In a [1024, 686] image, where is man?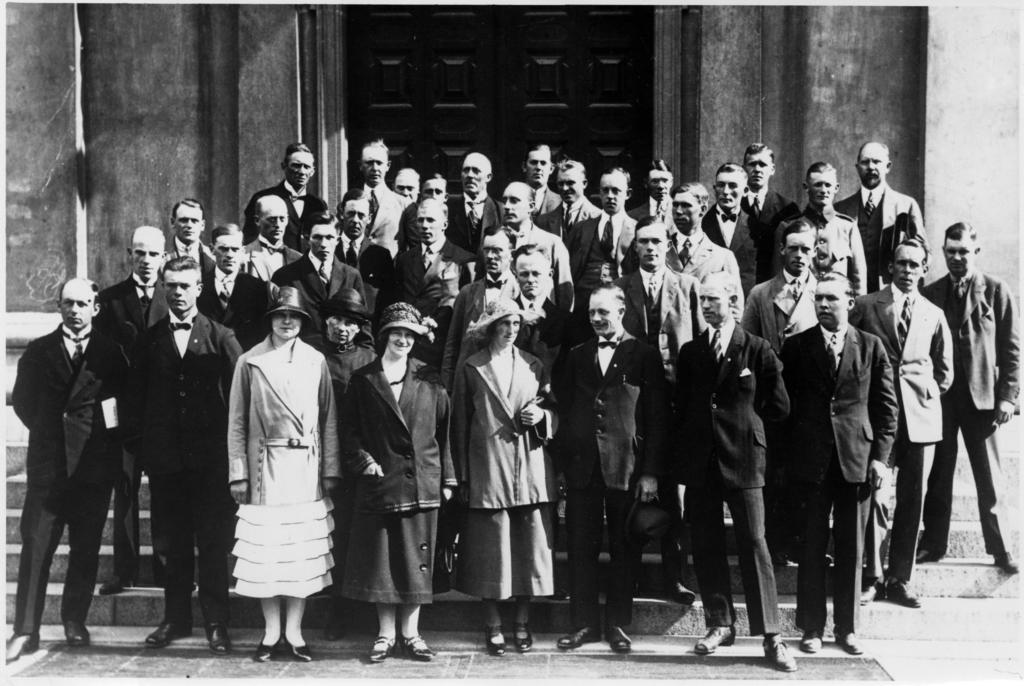
<box>166,201,218,294</box>.
